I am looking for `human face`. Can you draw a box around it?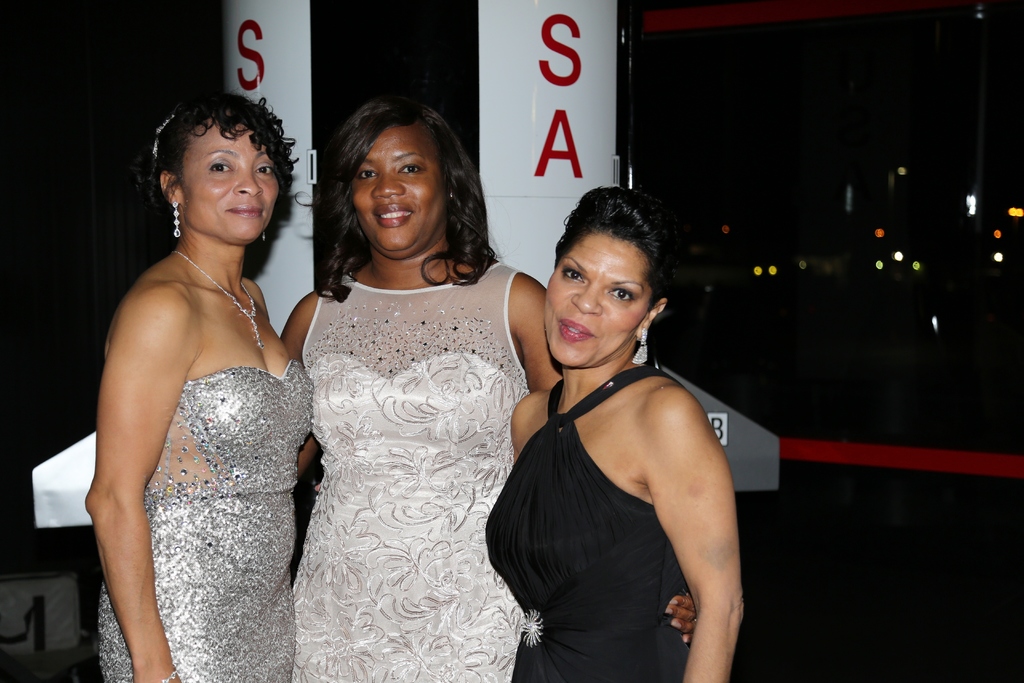
Sure, the bounding box is box(177, 115, 293, 251).
